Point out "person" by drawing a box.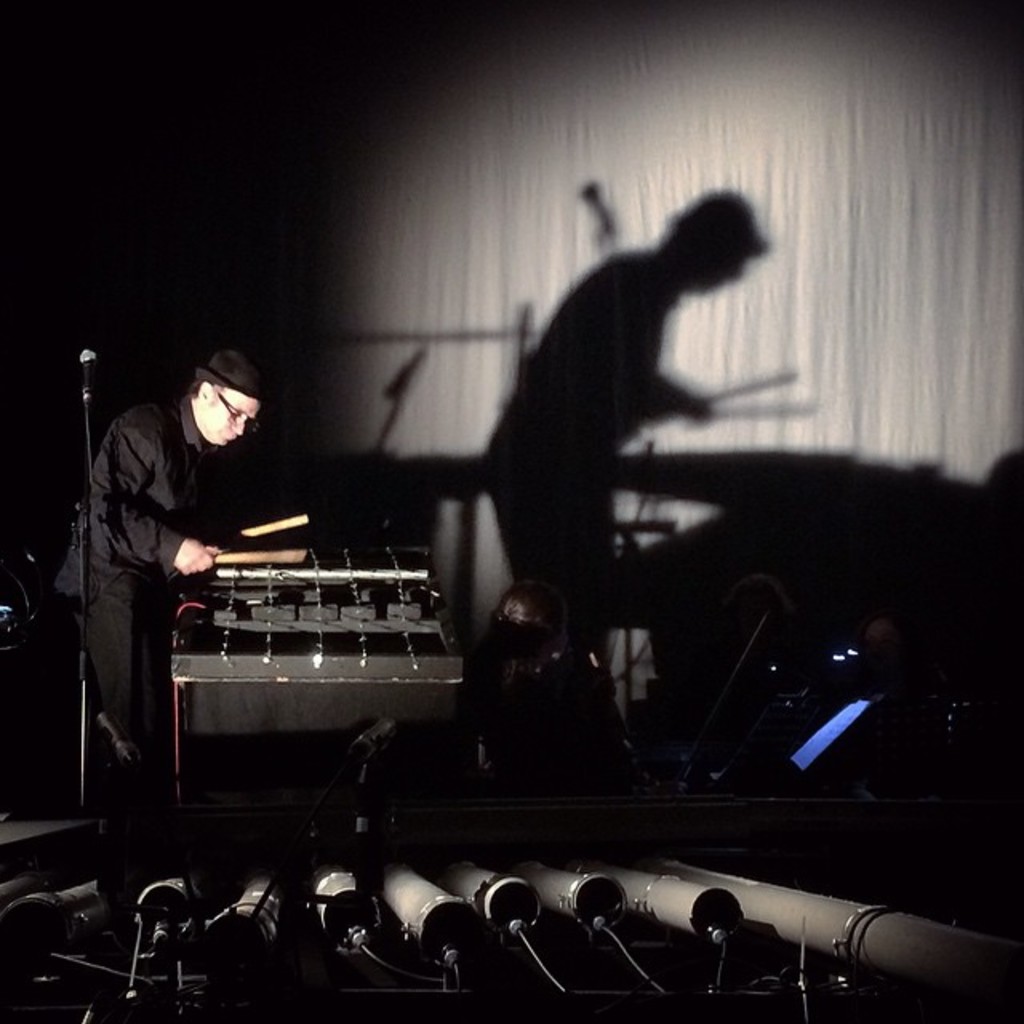
<region>54, 306, 267, 861</region>.
